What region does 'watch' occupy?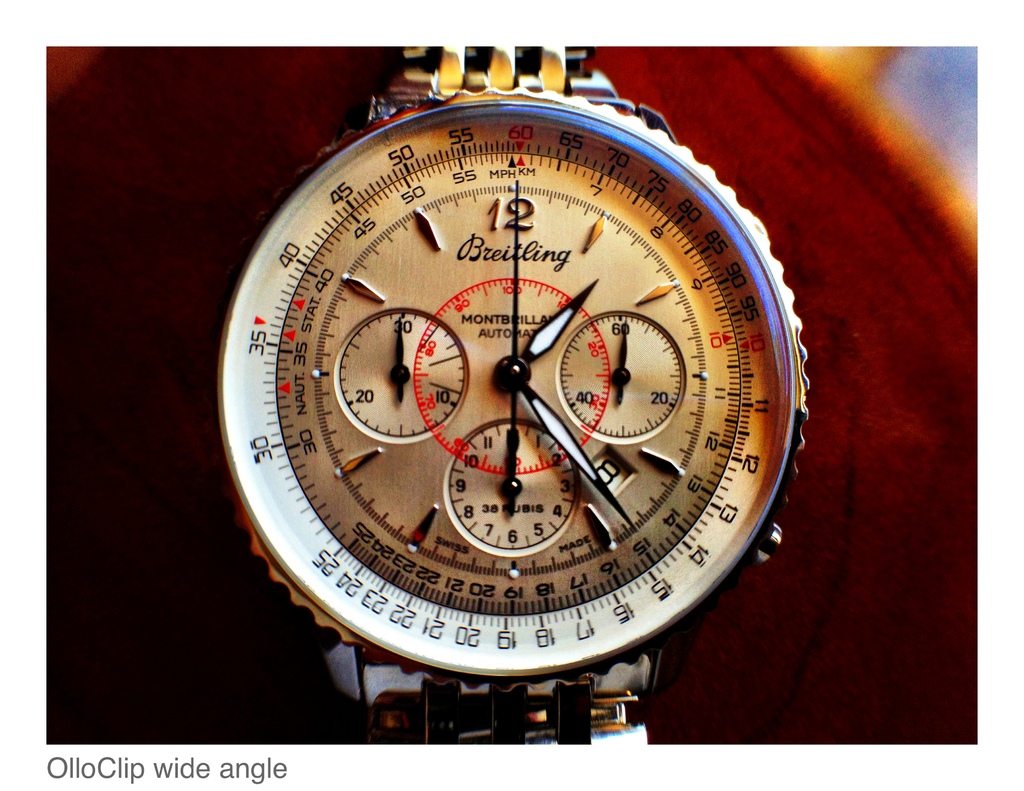
x1=213 y1=24 x2=810 y2=755.
